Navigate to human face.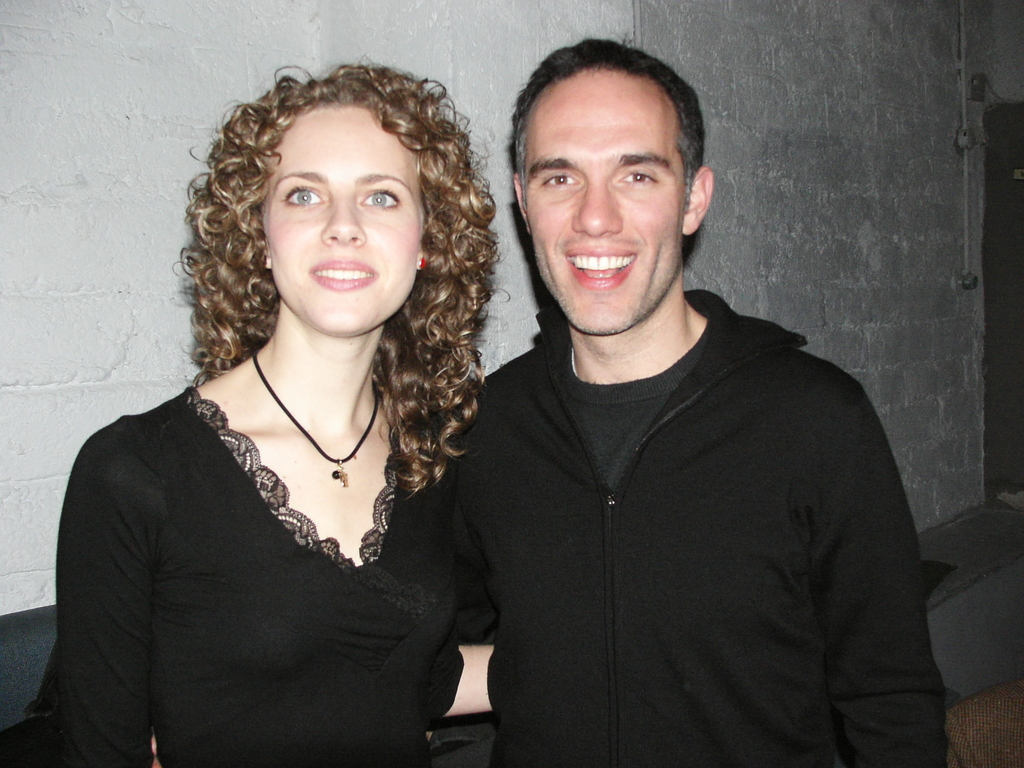
Navigation target: (515,65,683,331).
